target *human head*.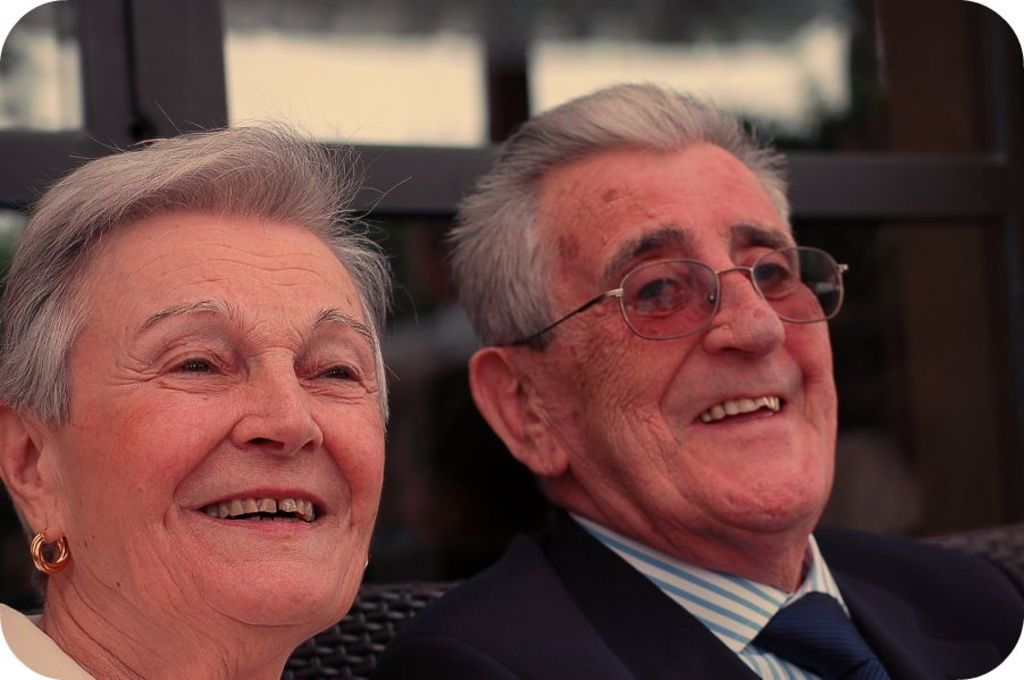
Target region: bbox(463, 99, 808, 443).
